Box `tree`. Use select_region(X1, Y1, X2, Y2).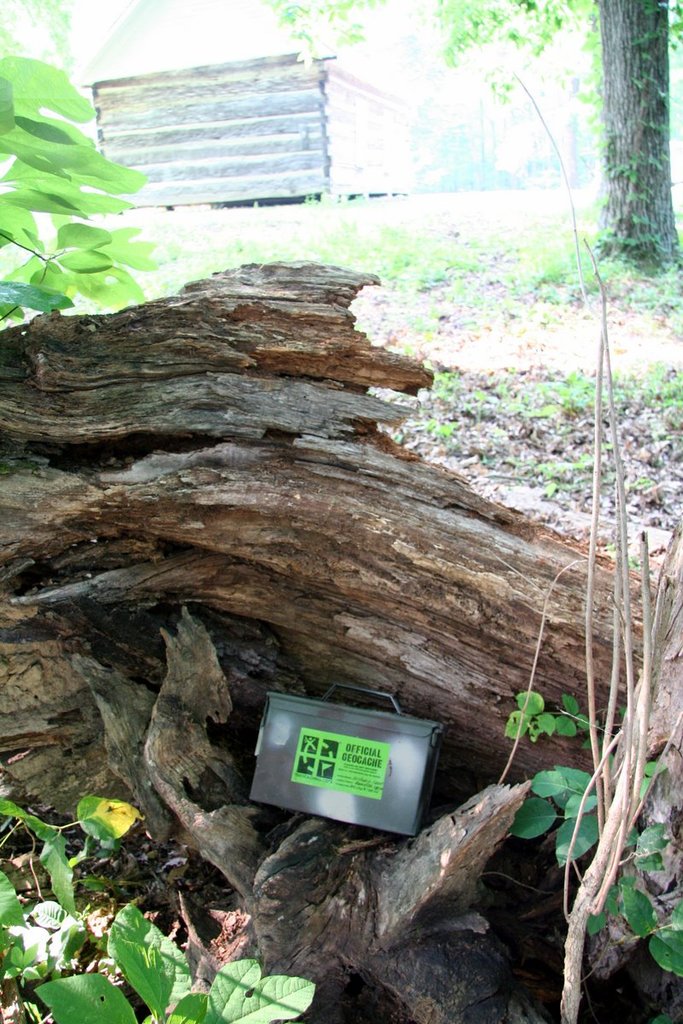
select_region(0, 55, 161, 328).
